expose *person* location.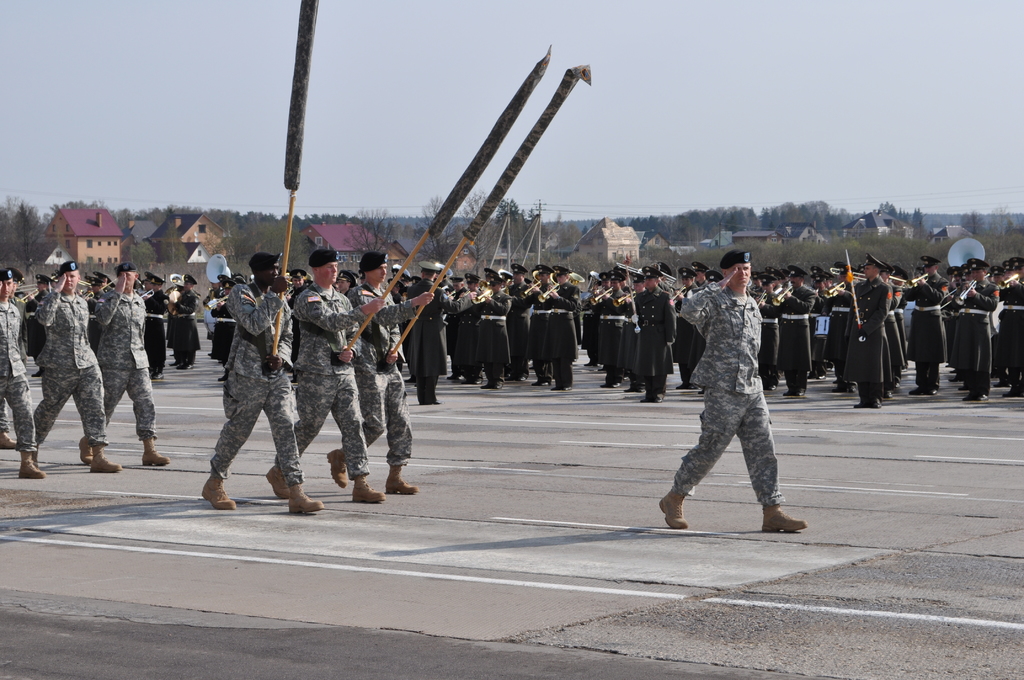
Exposed at region(643, 257, 685, 400).
